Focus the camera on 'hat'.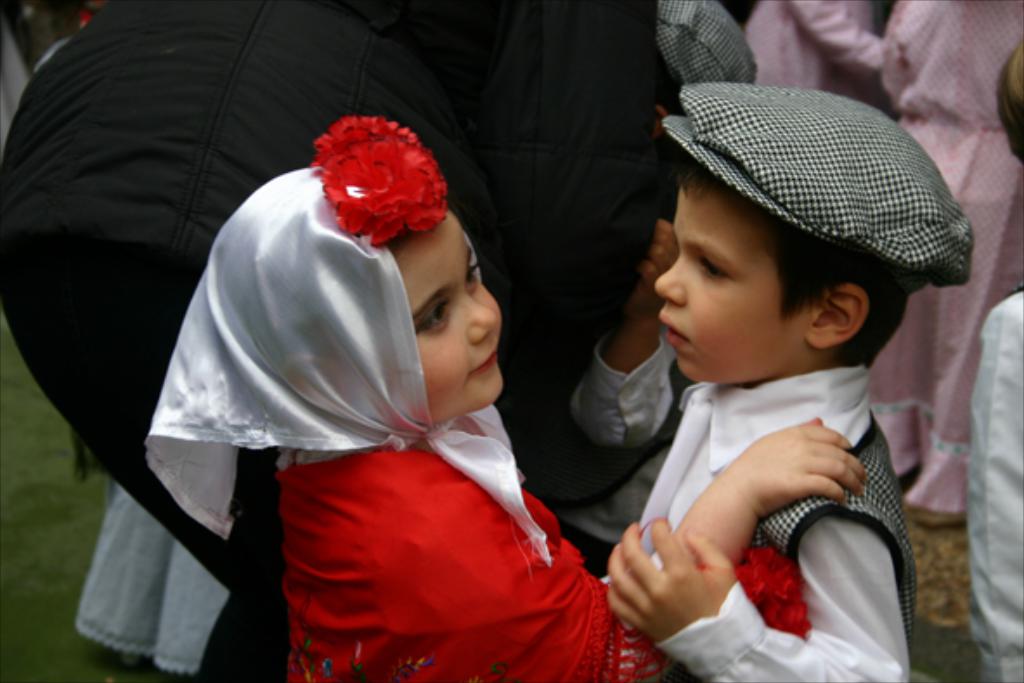
Focus region: pyautogui.locateOnScreen(660, 83, 975, 286).
